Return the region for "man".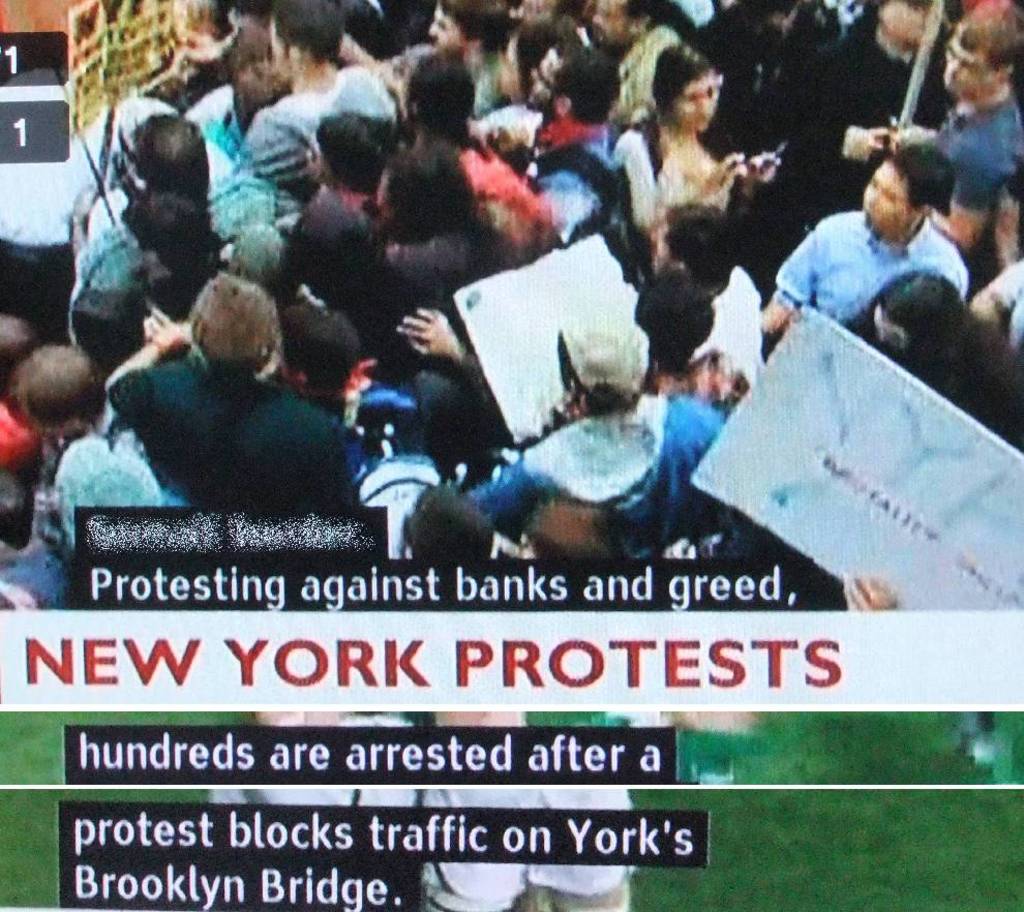
Rect(649, 194, 779, 386).
